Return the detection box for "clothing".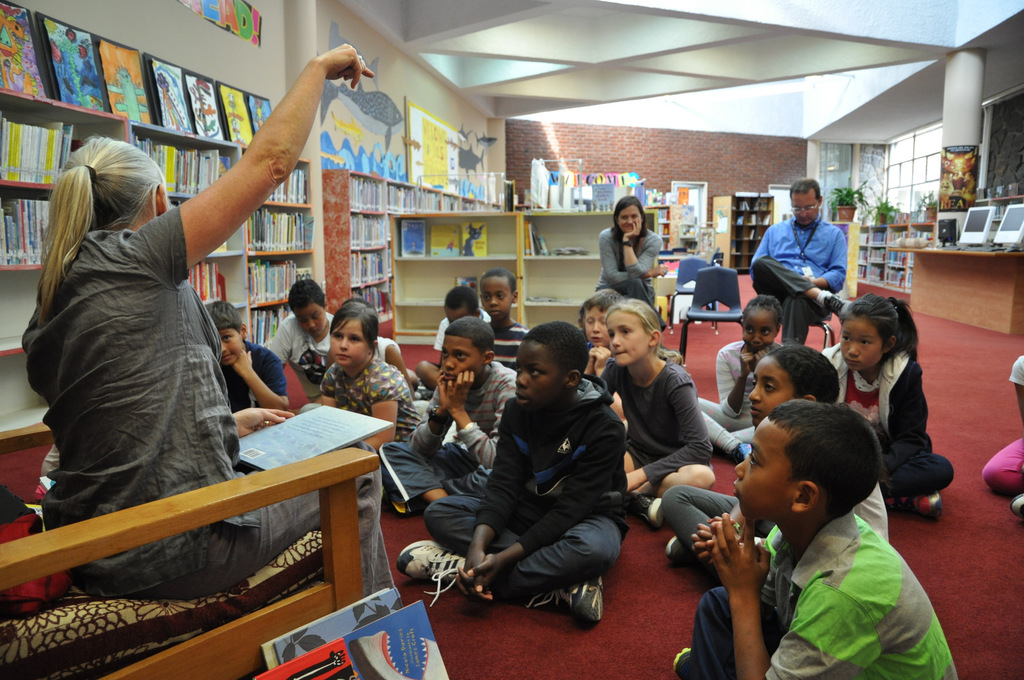
374:356:516:517.
